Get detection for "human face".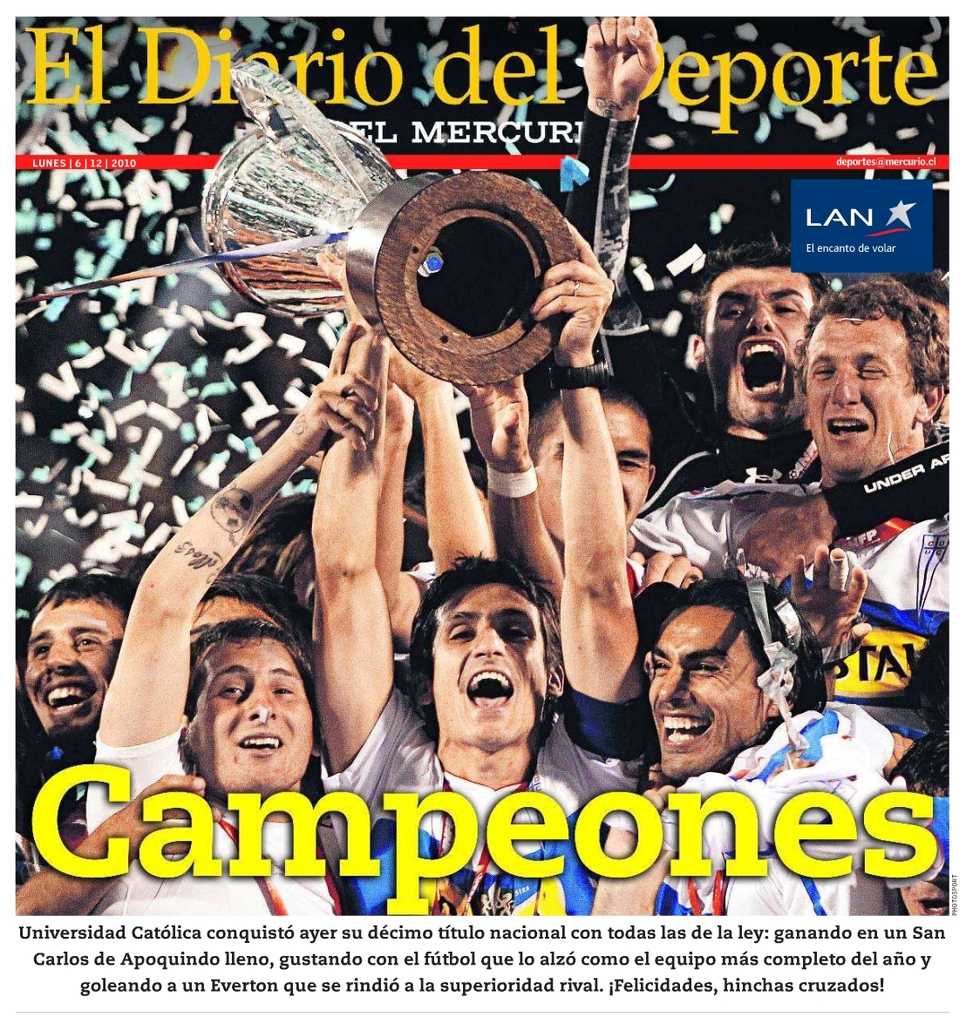
Detection: [left=188, top=640, right=312, bottom=804].
